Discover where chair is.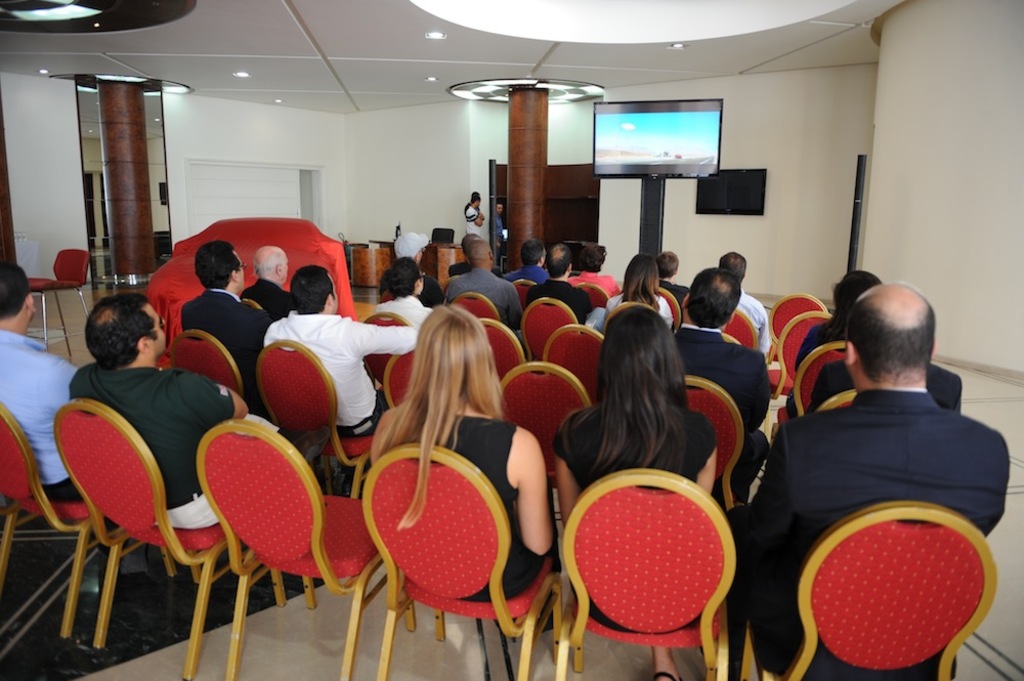
Discovered at BBox(382, 349, 412, 410).
